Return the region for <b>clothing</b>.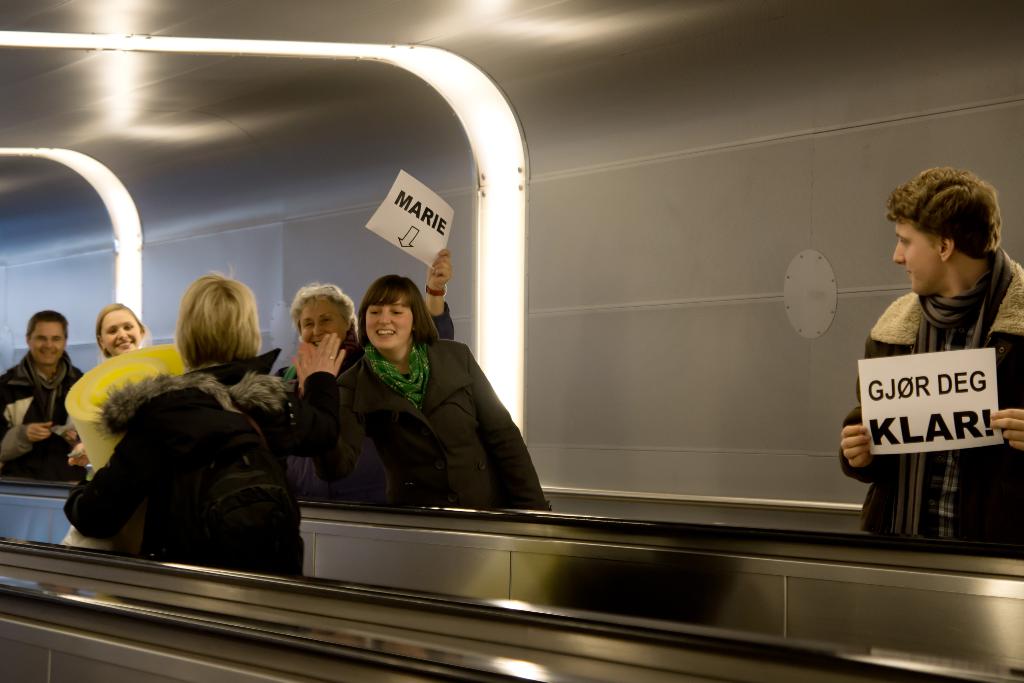
box(61, 363, 287, 544).
